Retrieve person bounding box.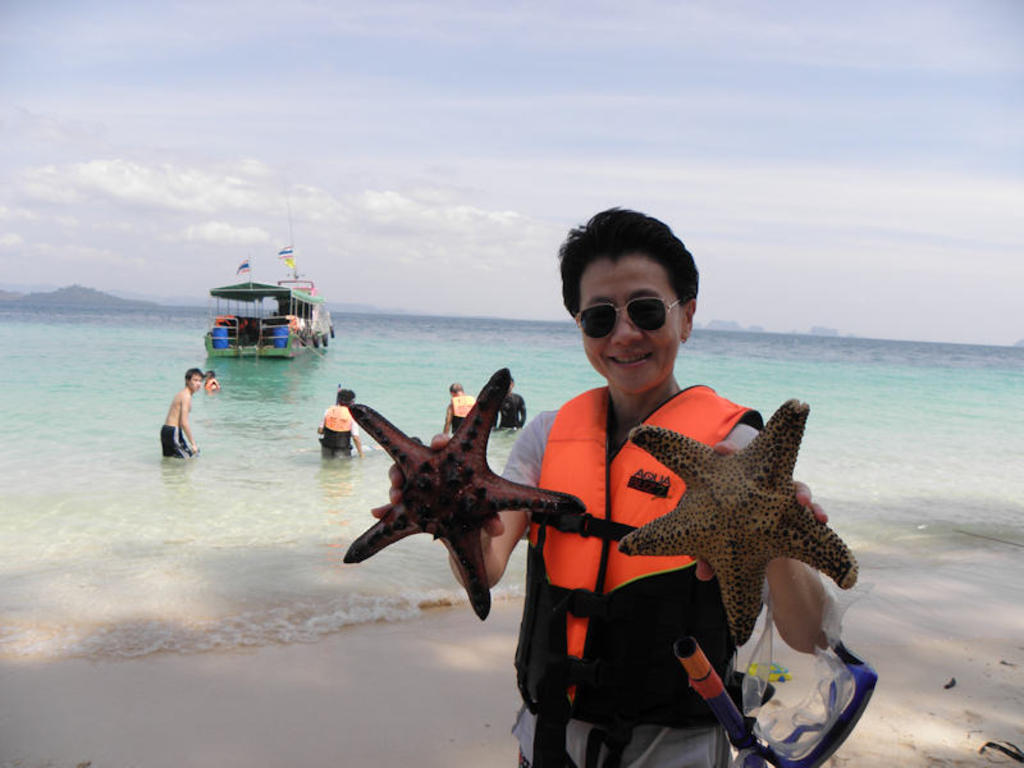
Bounding box: (311,389,369,460).
